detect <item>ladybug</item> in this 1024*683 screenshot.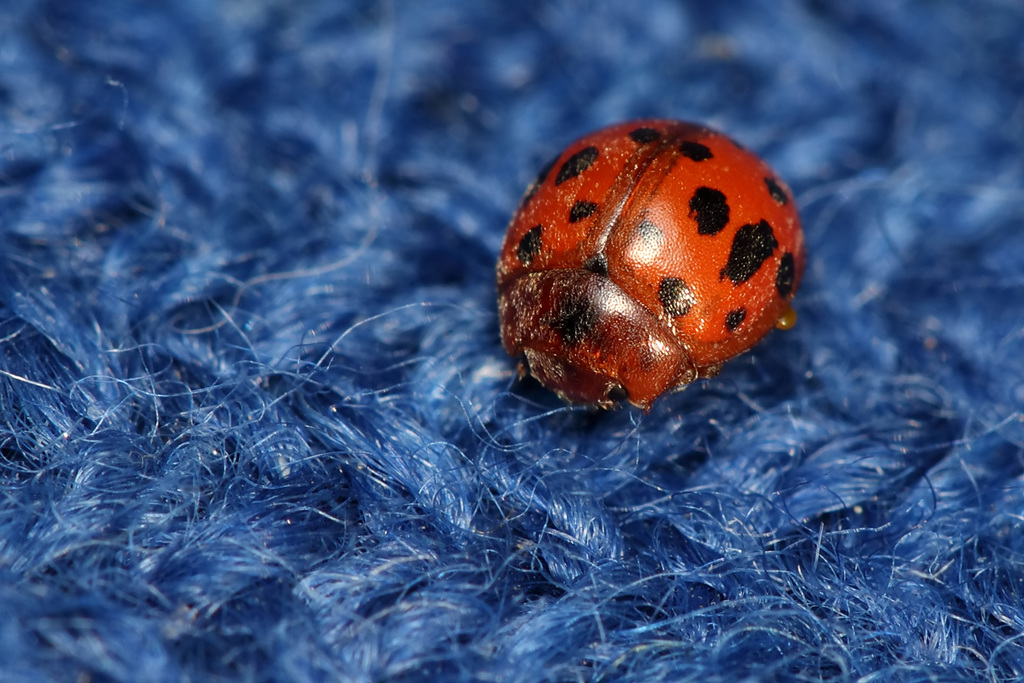
Detection: 494 118 805 413.
